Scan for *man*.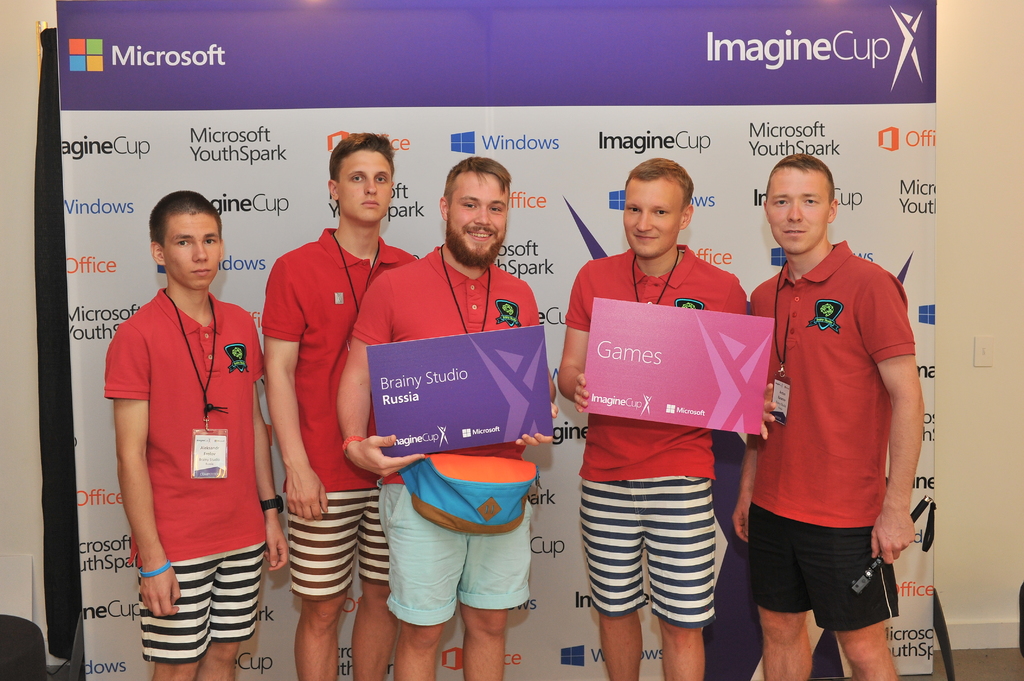
Scan result: 555, 157, 779, 680.
